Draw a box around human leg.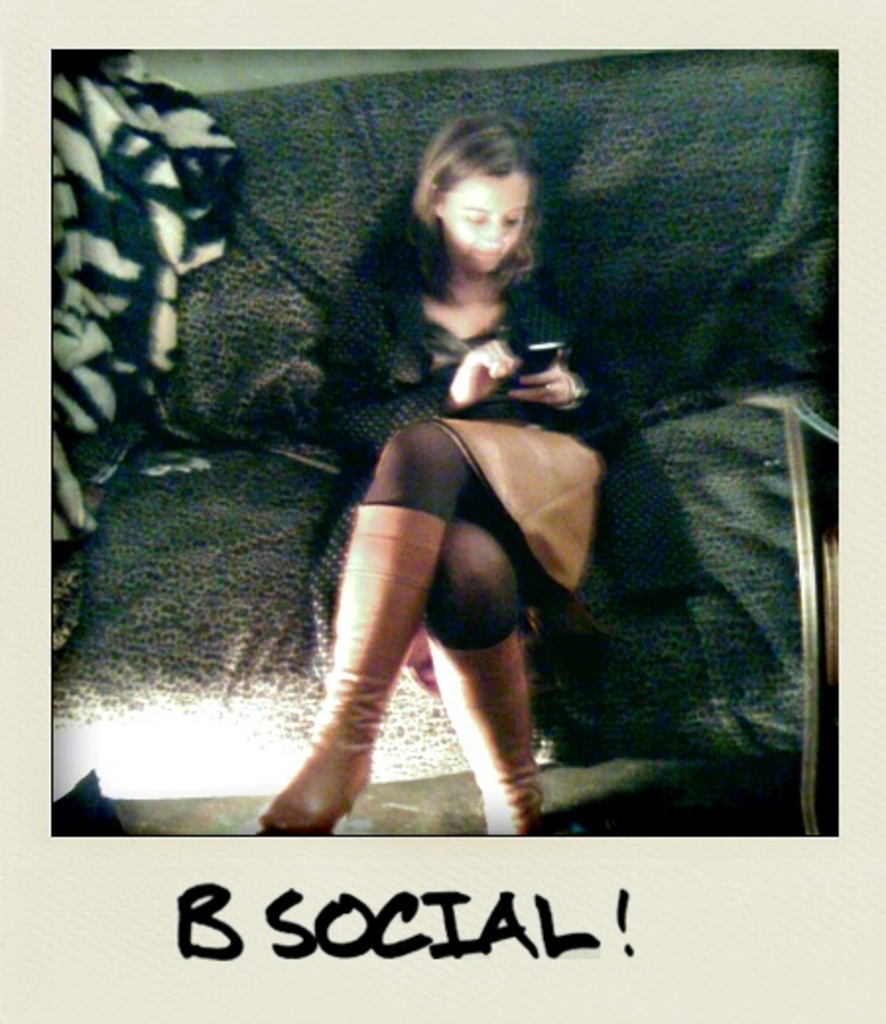
<region>260, 419, 601, 837</region>.
